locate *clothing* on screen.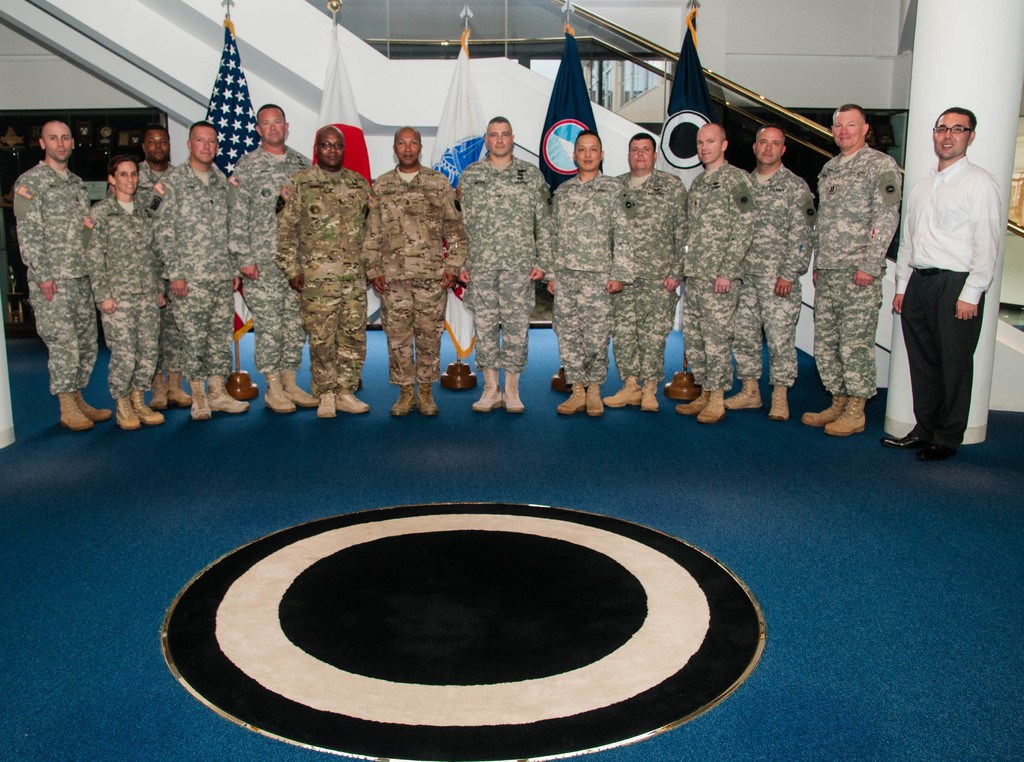
On screen at box(88, 197, 170, 403).
